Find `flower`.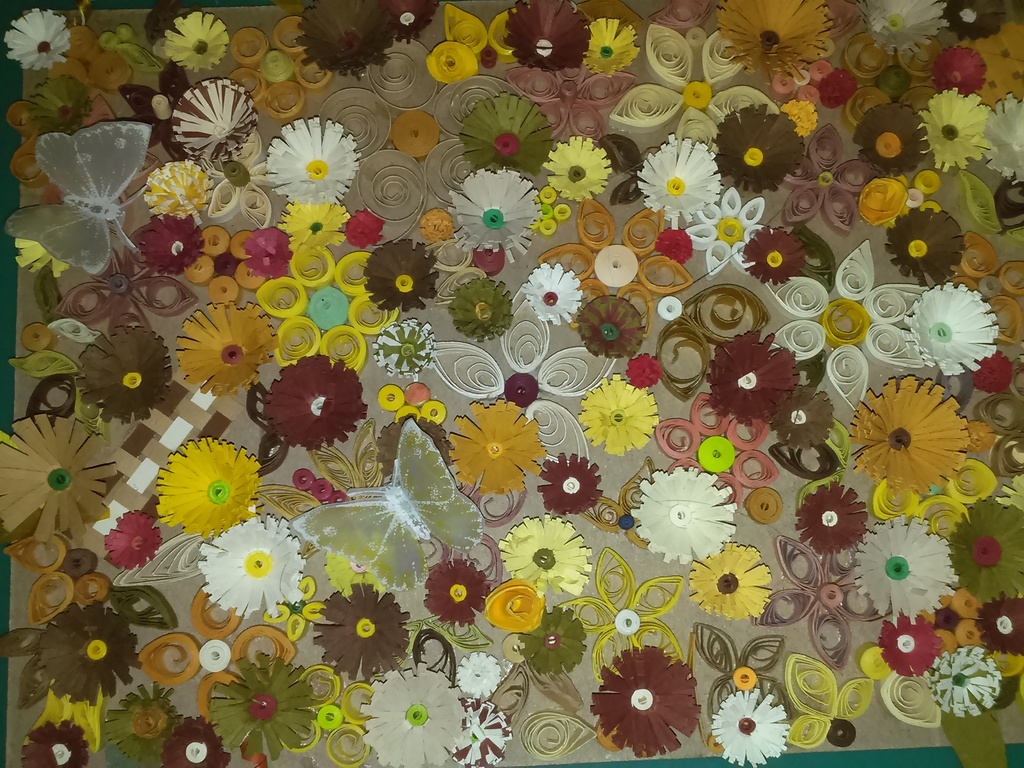
(left=445, top=701, right=511, bottom=767).
